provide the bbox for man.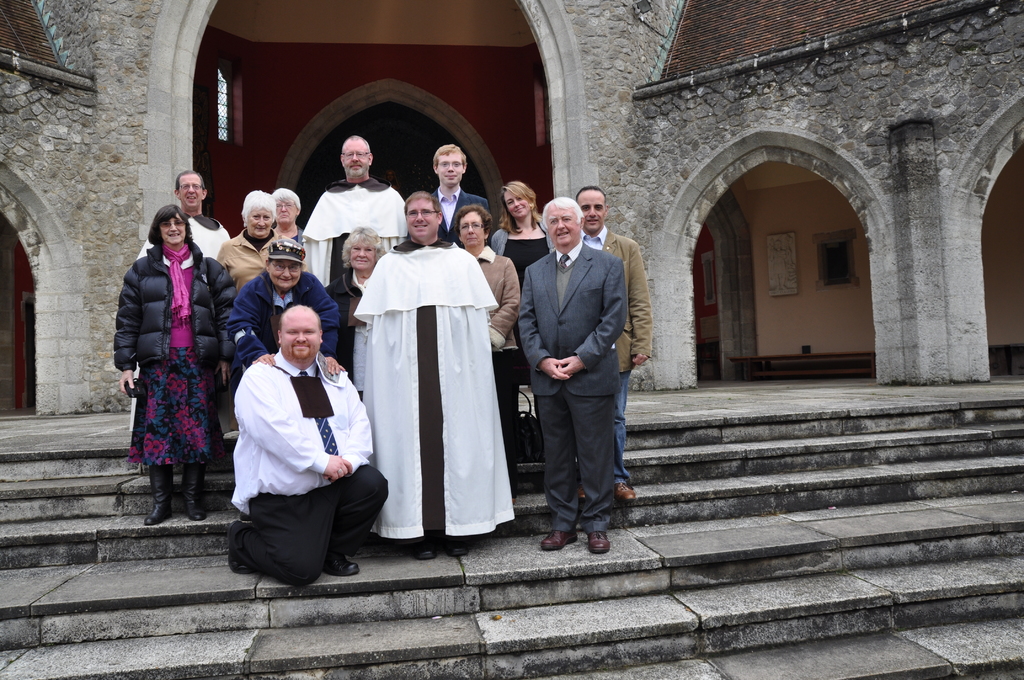
bbox(304, 133, 412, 279).
